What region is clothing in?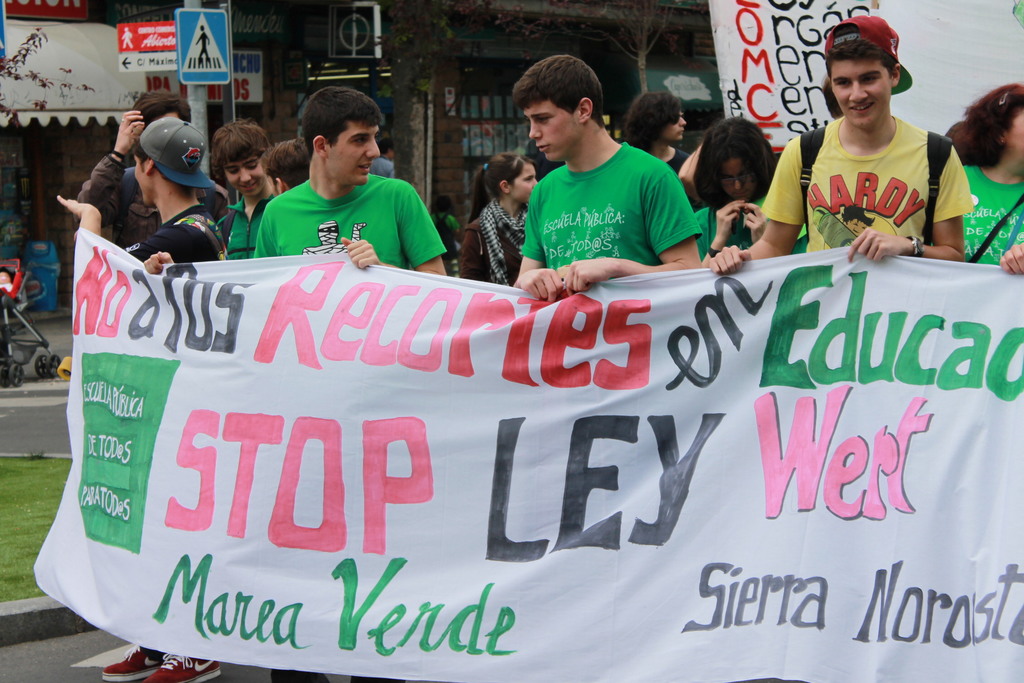
box=[249, 172, 447, 682].
